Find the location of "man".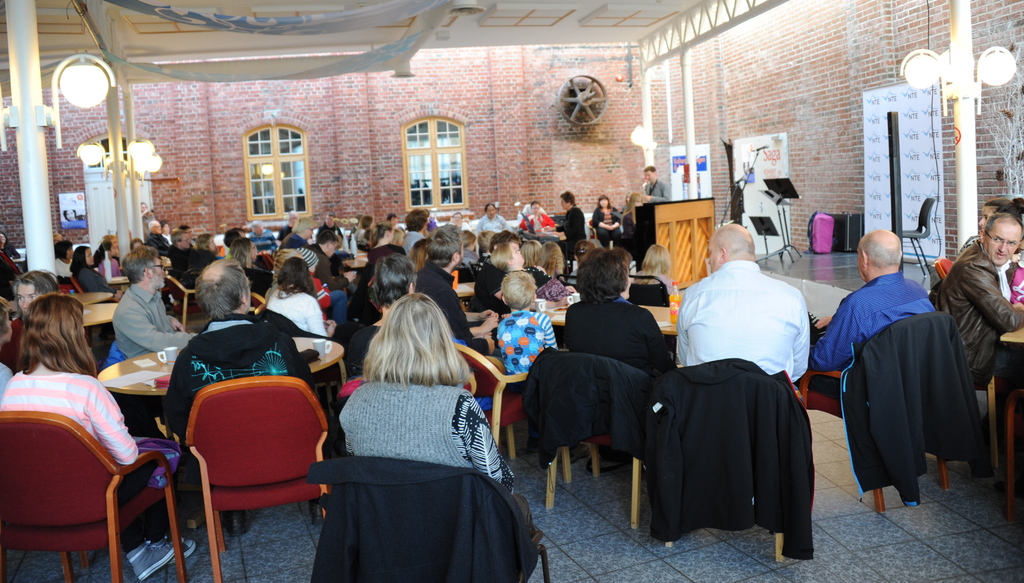
Location: 396/210/436/264.
